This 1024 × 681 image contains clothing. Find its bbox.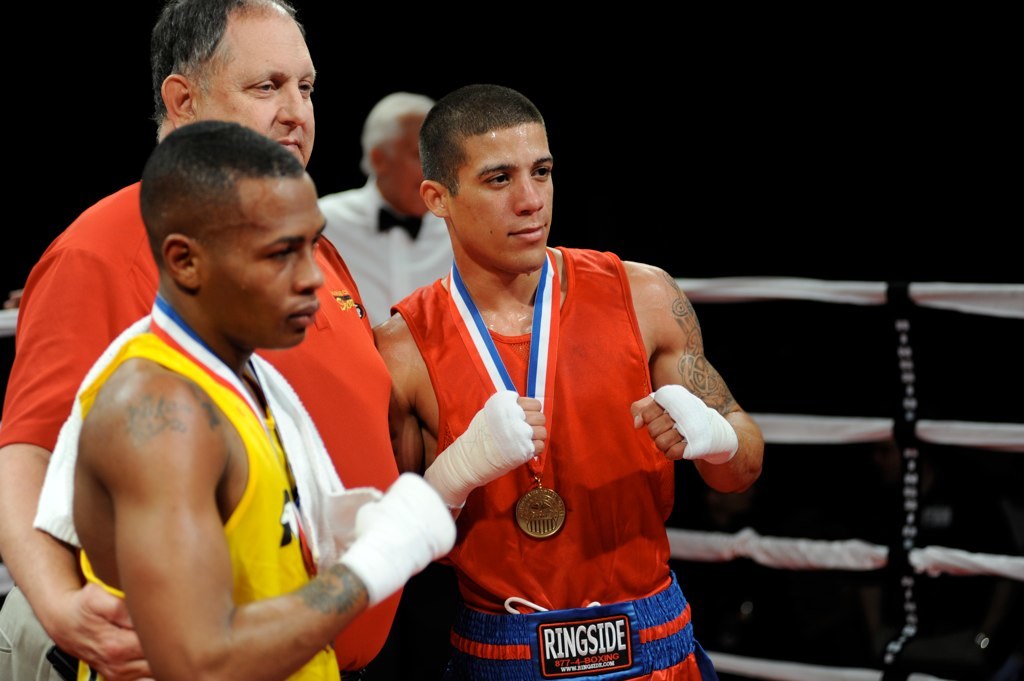
[left=72, top=336, right=352, bottom=680].
